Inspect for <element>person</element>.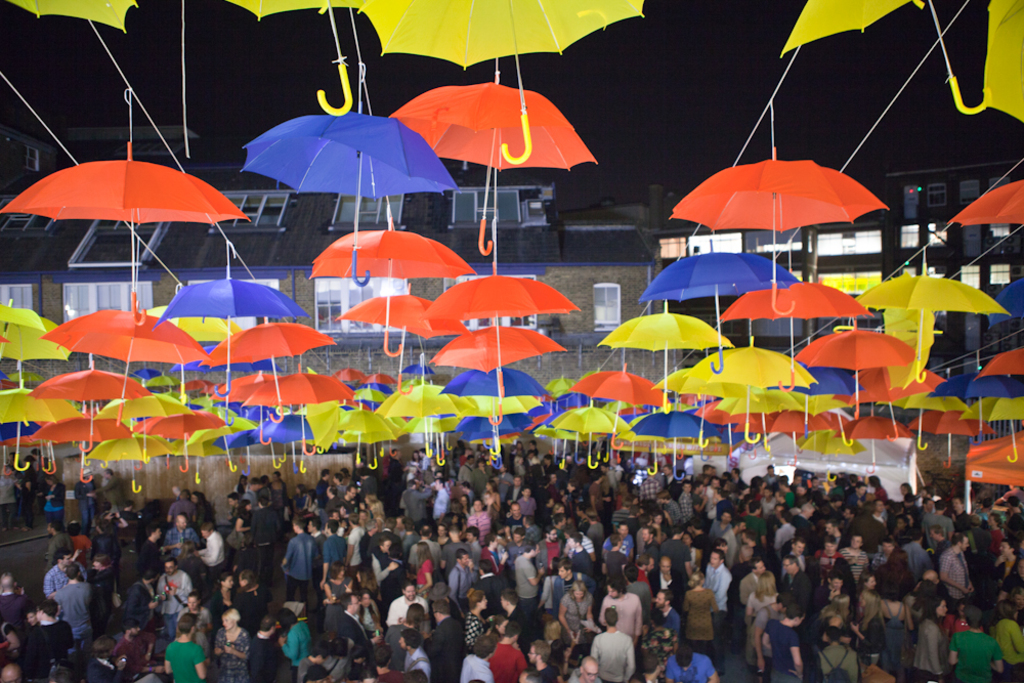
Inspection: 659/489/682/528.
